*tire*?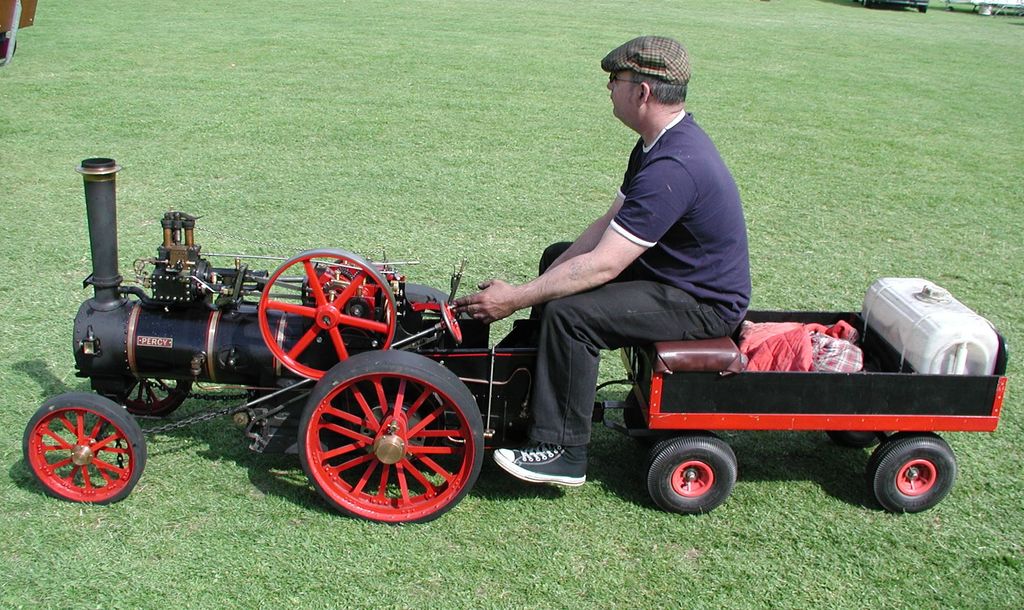
bbox(639, 428, 748, 515)
